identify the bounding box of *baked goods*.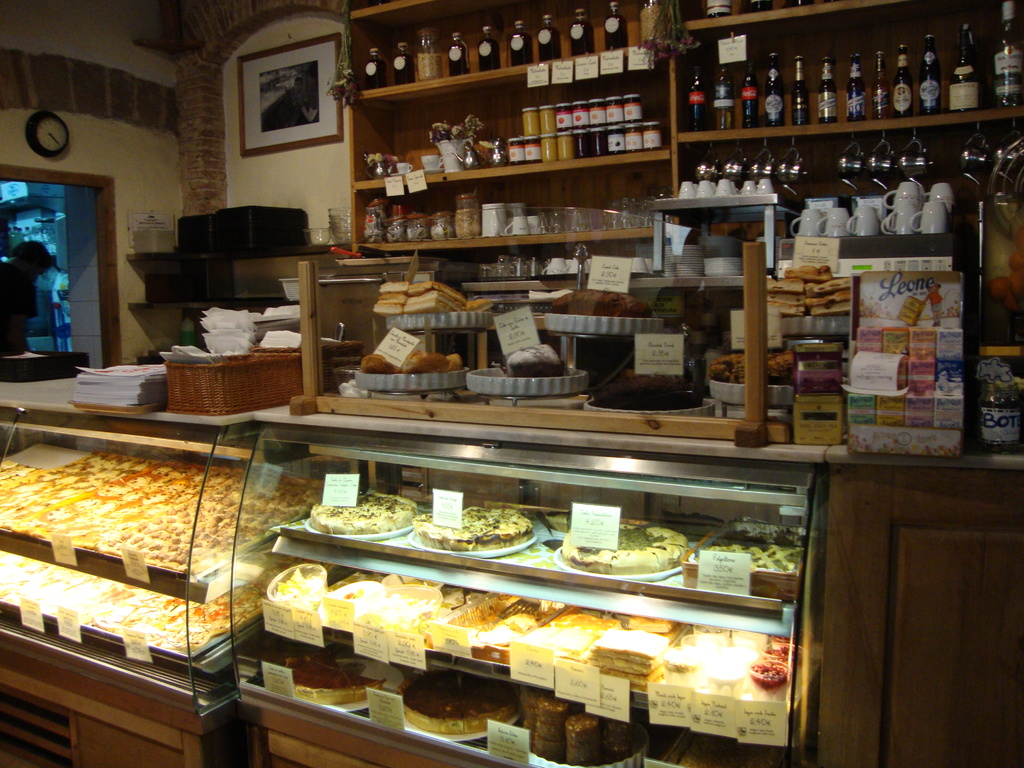
rect(552, 523, 686, 577).
